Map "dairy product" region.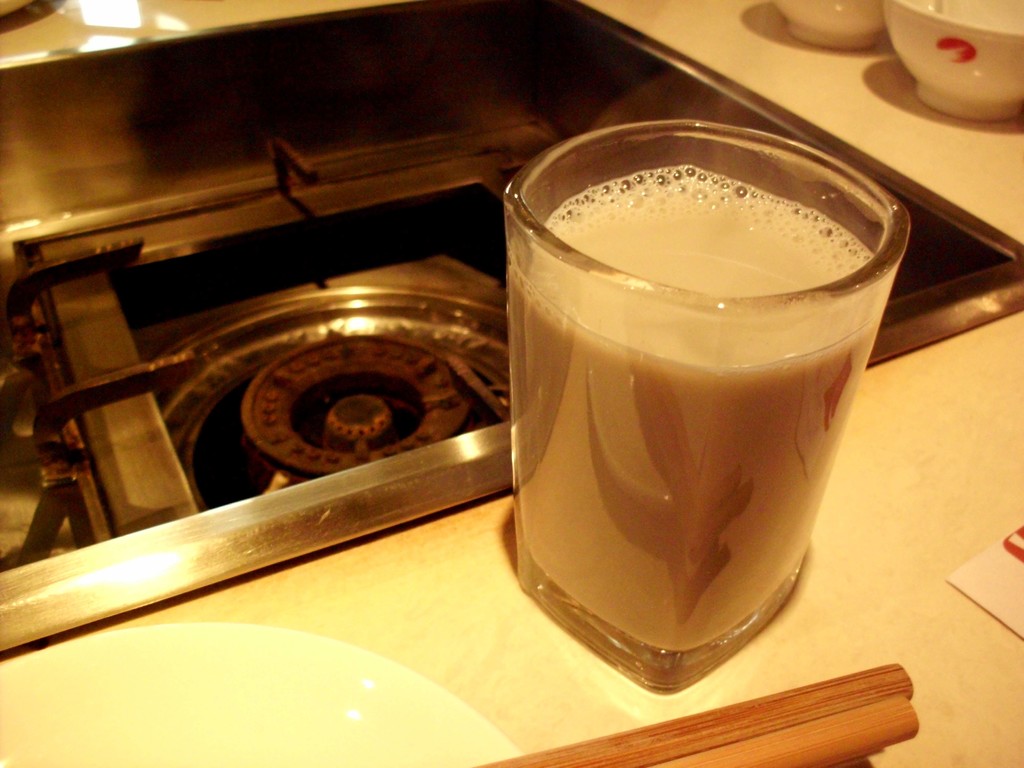
Mapped to region(440, 109, 886, 481).
